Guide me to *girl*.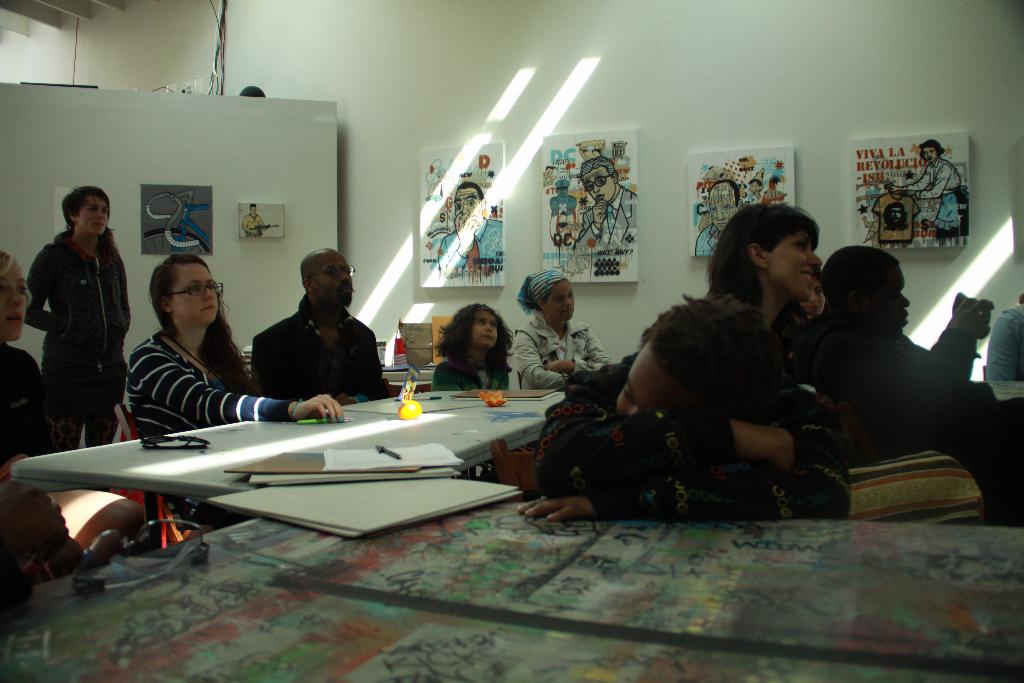
Guidance: [435,305,515,390].
